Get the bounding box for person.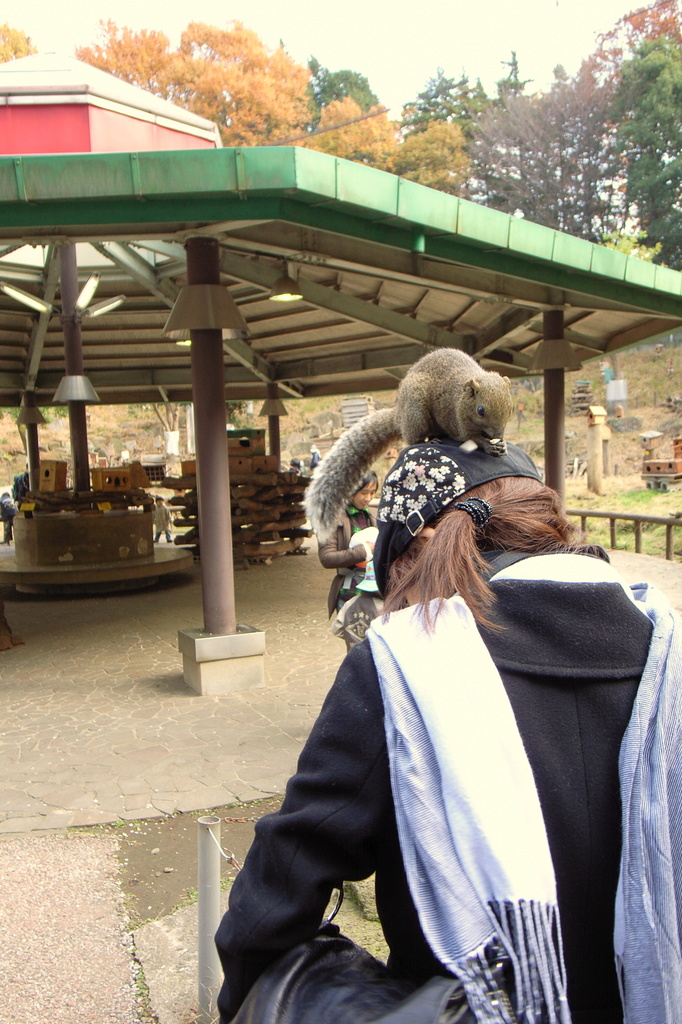
<box>243,429,655,1017</box>.
